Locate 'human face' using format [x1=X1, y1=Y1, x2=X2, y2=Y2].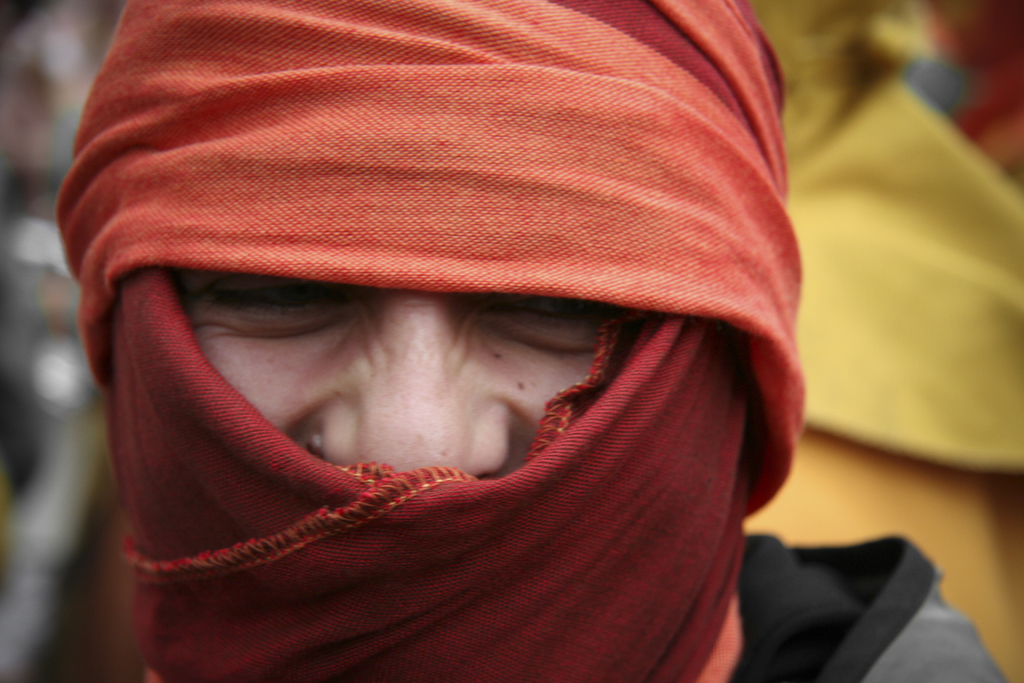
[x1=168, y1=270, x2=614, y2=481].
